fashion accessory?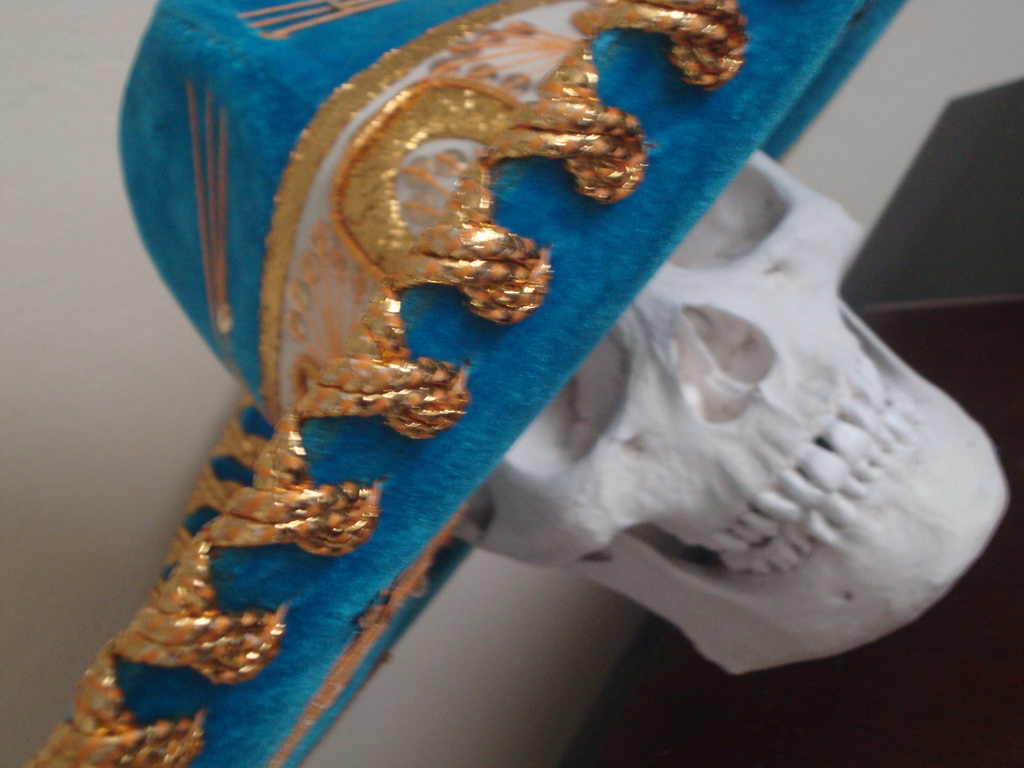
box(20, 0, 908, 767)
